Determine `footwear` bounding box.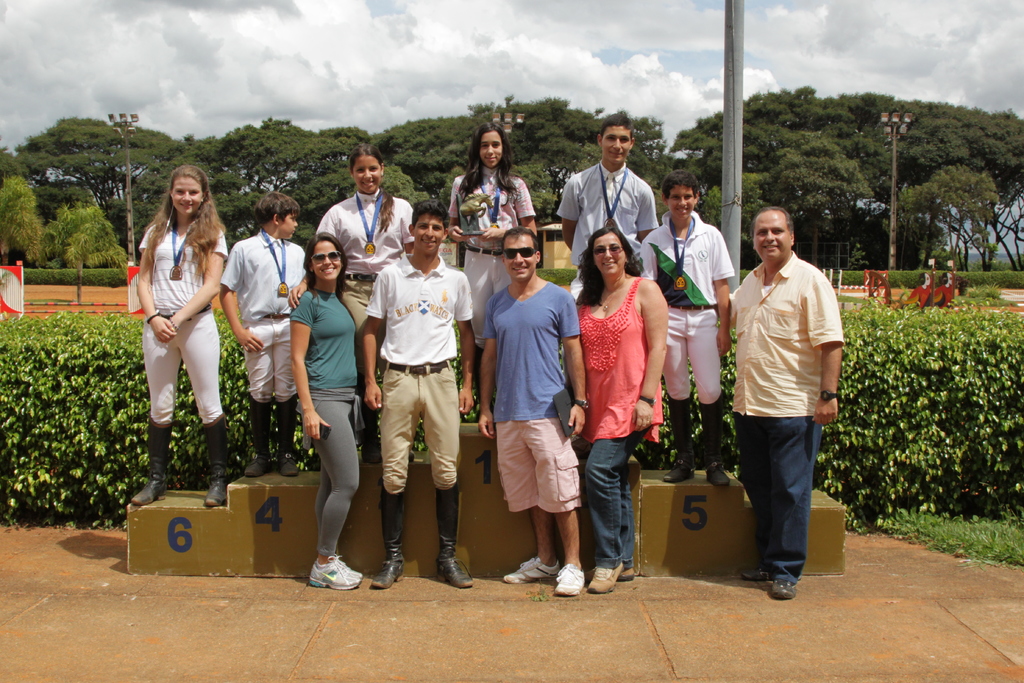
Determined: box(739, 565, 776, 580).
